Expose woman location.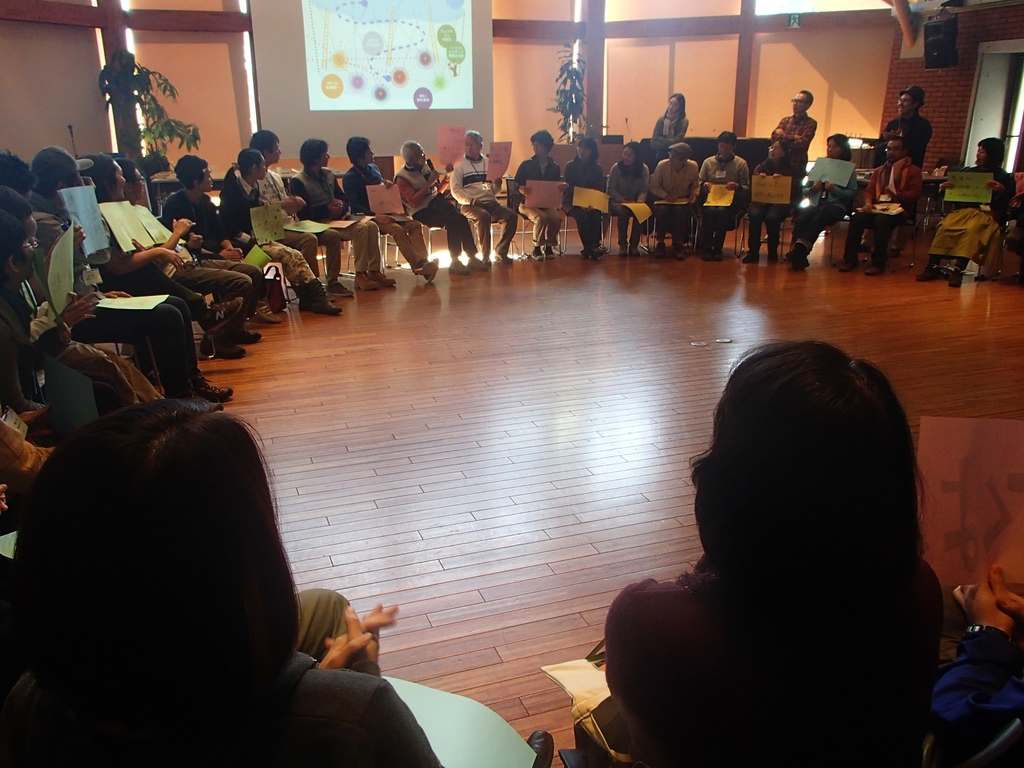
Exposed at (606,339,942,767).
